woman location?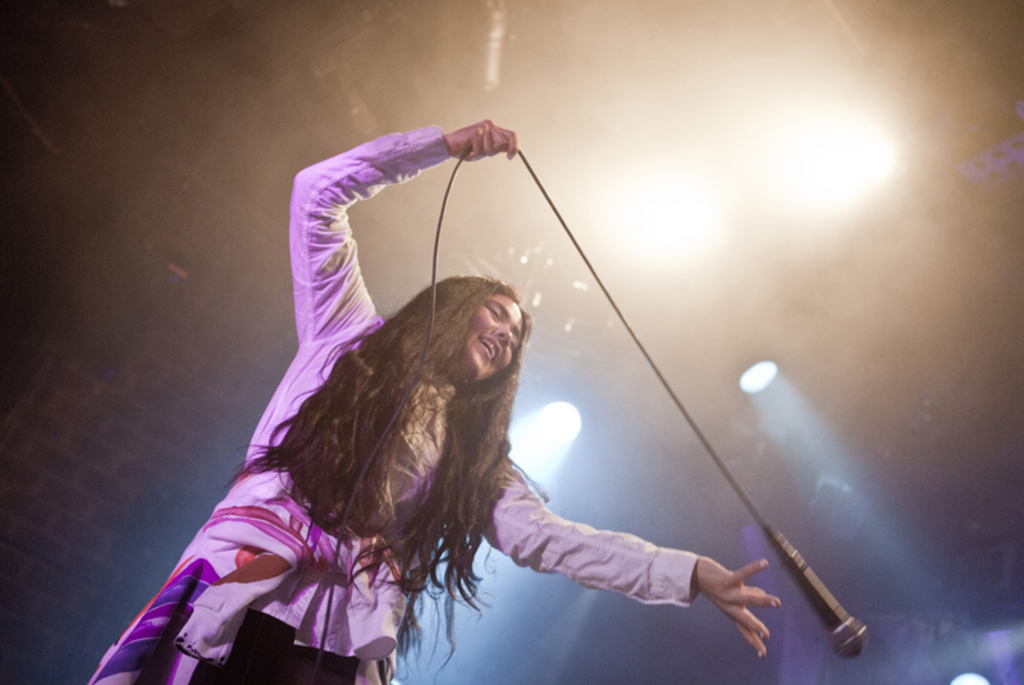
box(127, 131, 795, 684)
